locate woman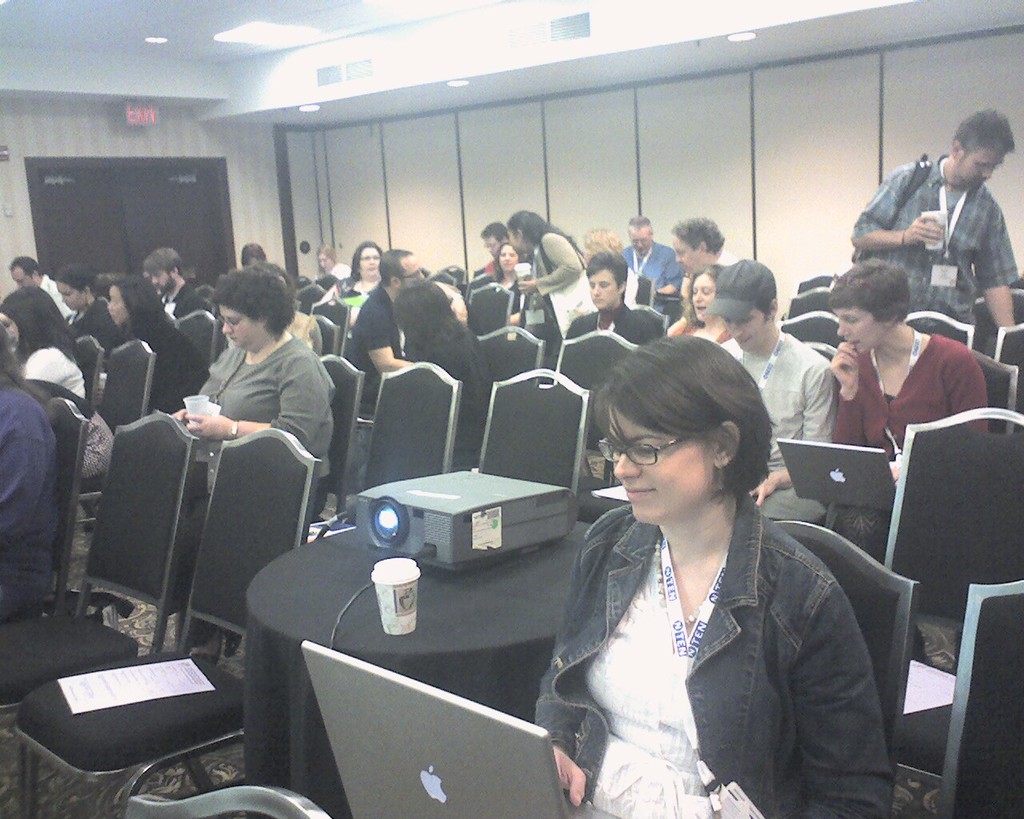
crop(0, 280, 93, 429)
